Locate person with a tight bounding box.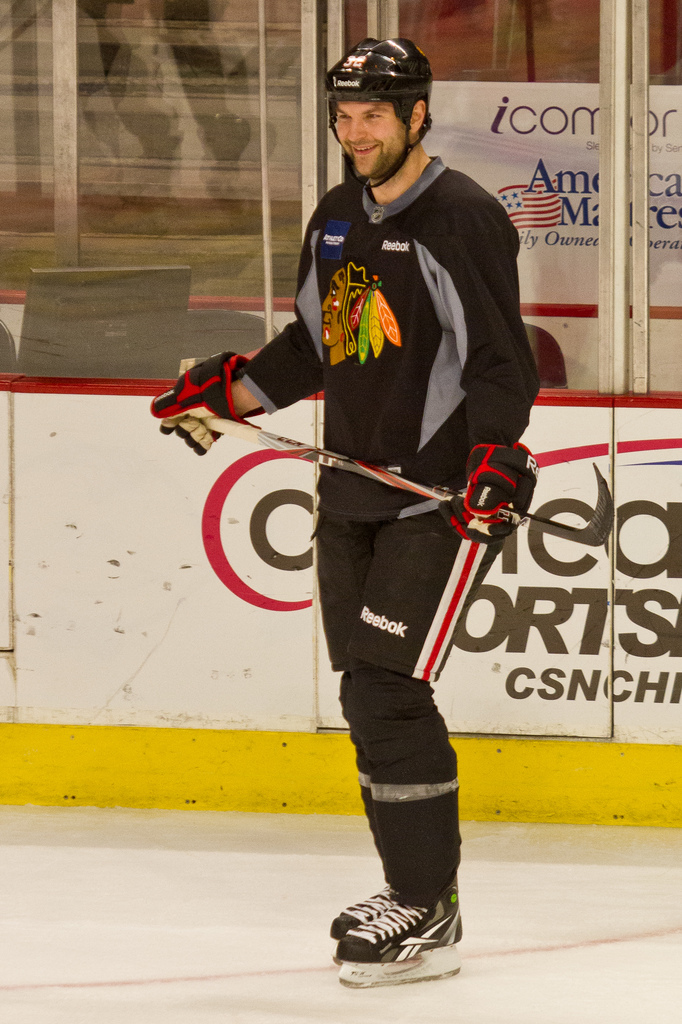
bbox(257, 36, 530, 960).
